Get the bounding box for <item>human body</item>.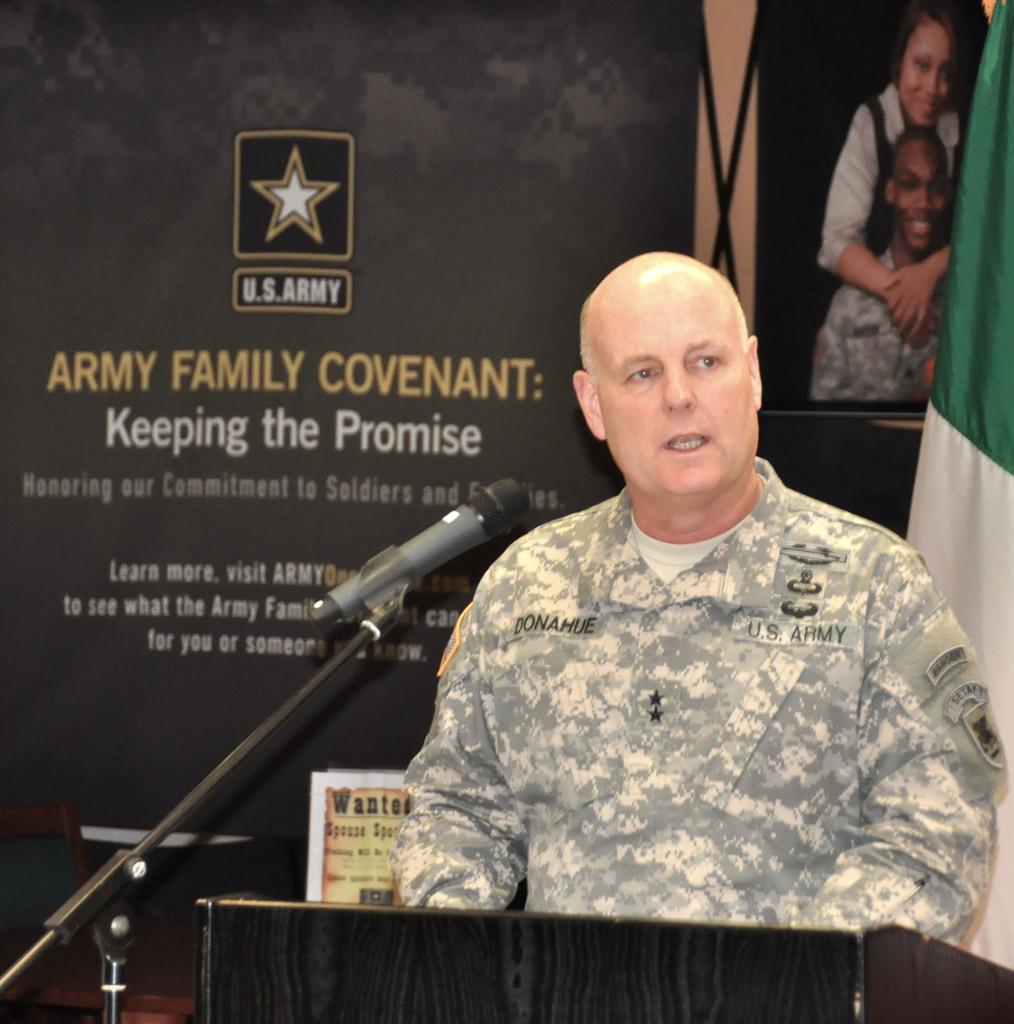
327:316:992:1007.
